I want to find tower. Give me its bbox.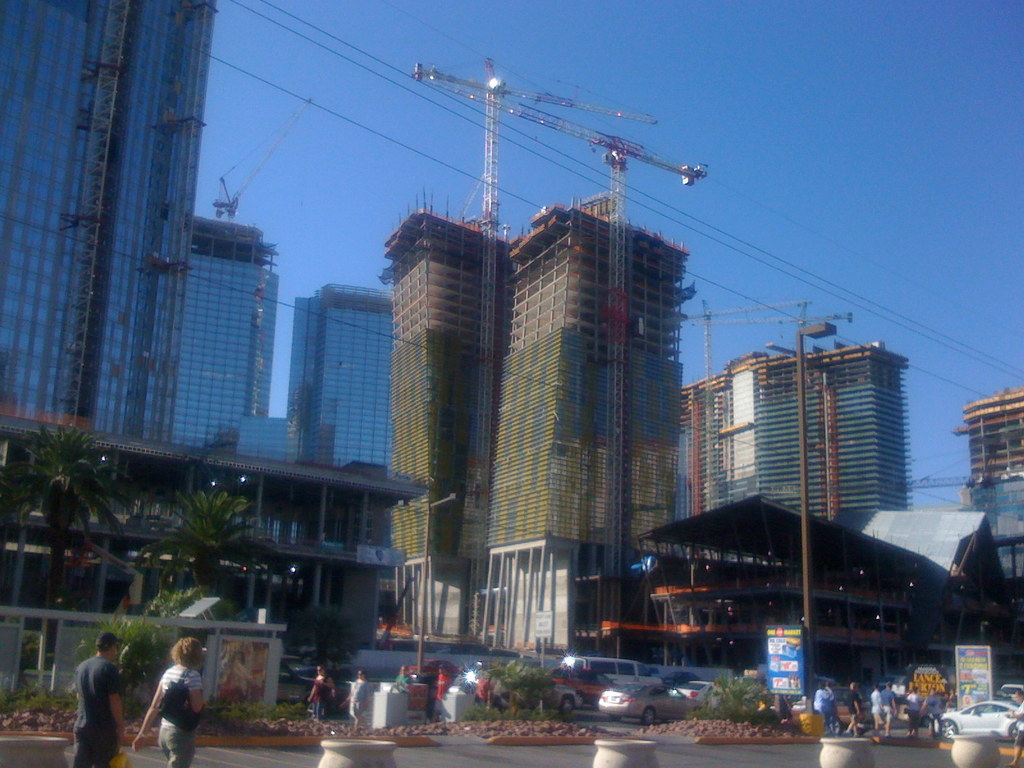
x1=383 y1=200 x2=687 y2=635.
